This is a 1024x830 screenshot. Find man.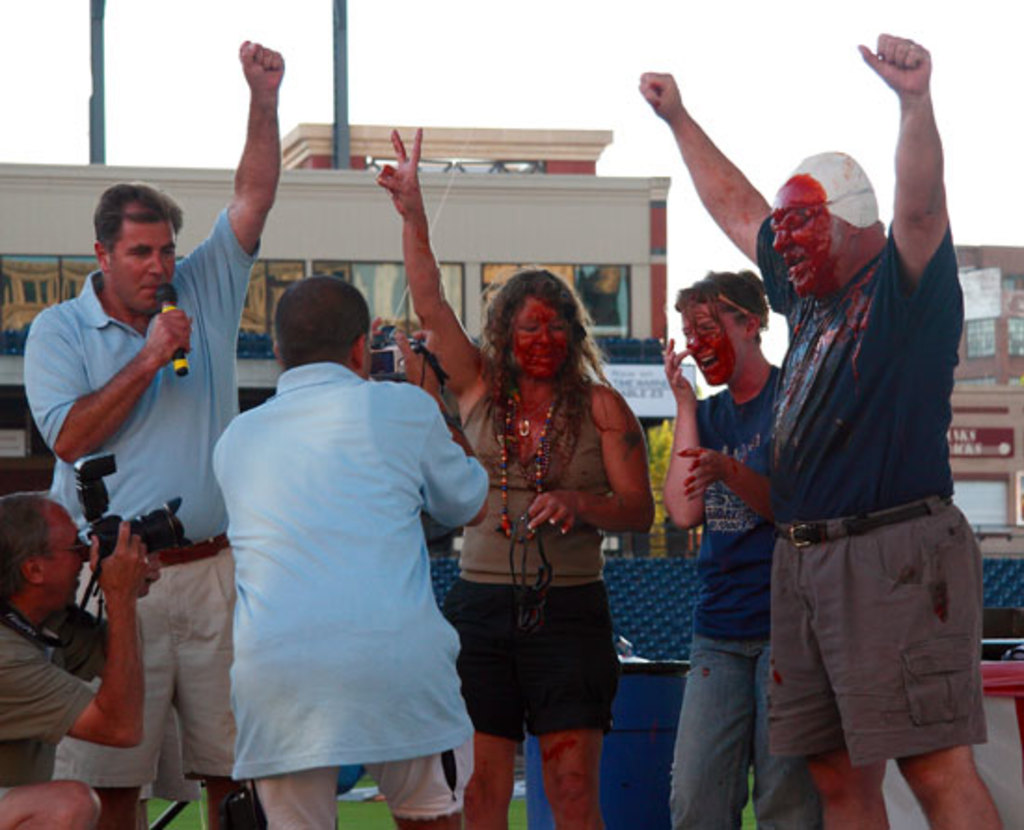
Bounding box: (x1=209, y1=285, x2=486, y2=828).
